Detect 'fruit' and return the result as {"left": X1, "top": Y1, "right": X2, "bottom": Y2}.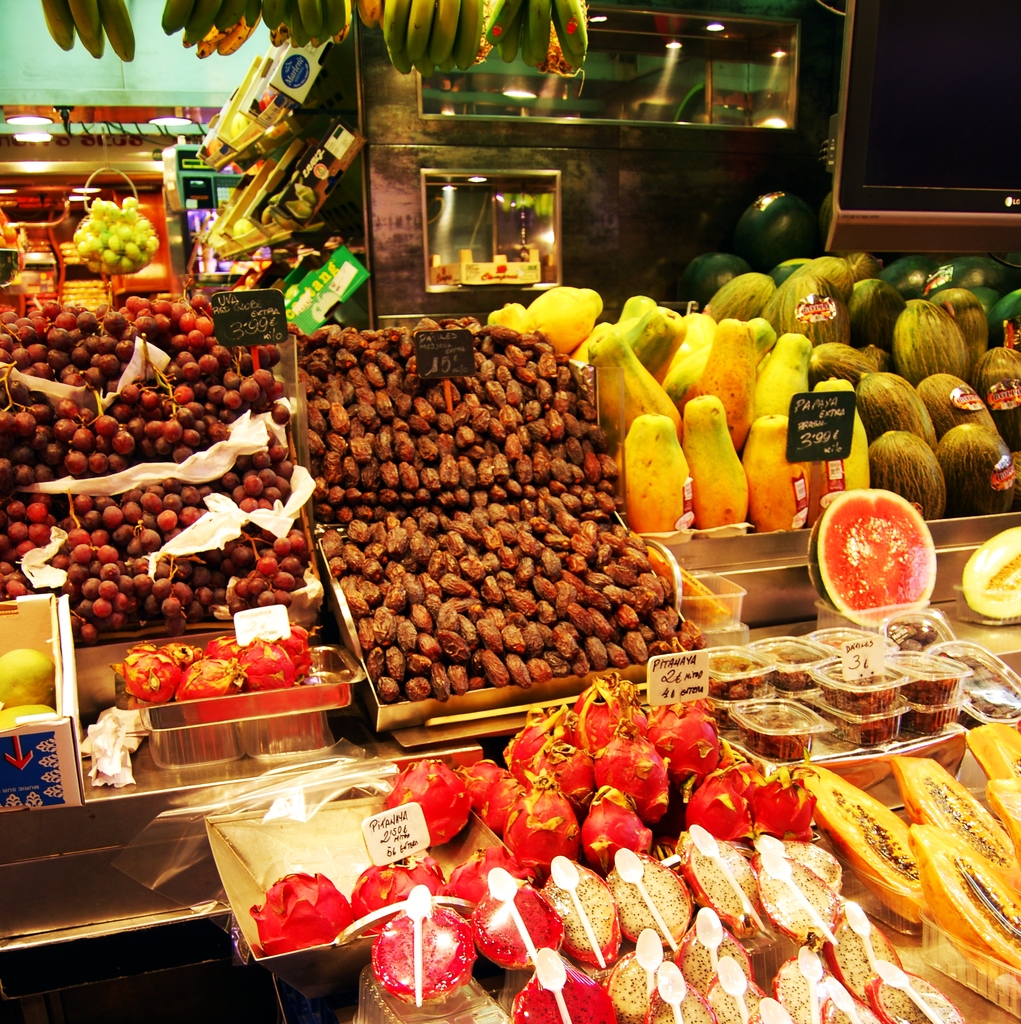
{"left": 0, "top": 701, "right": 53, "bottom": 731}.
